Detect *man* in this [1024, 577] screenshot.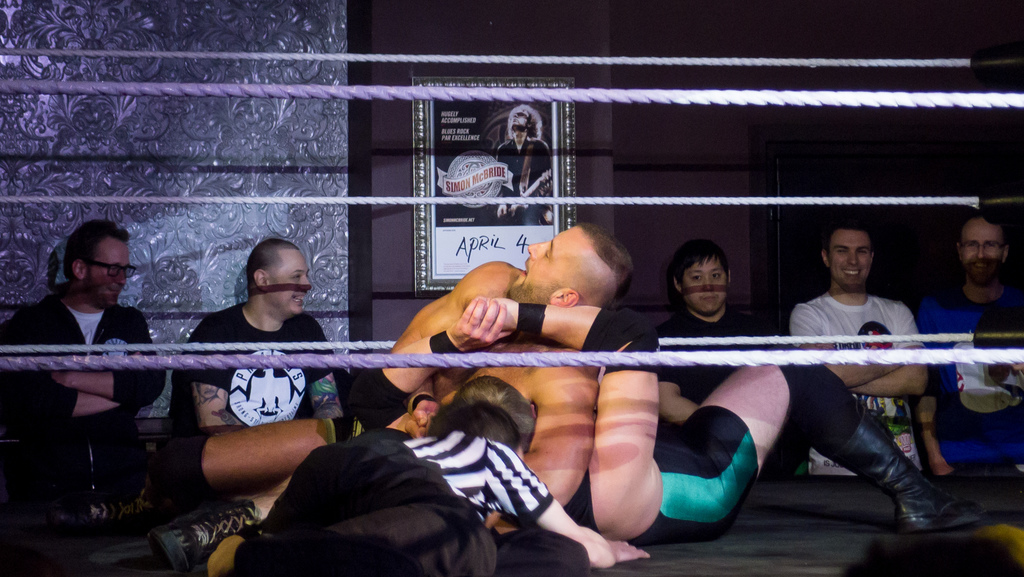
Detection: x1=155, y1=293, x2=981, y2=552.
